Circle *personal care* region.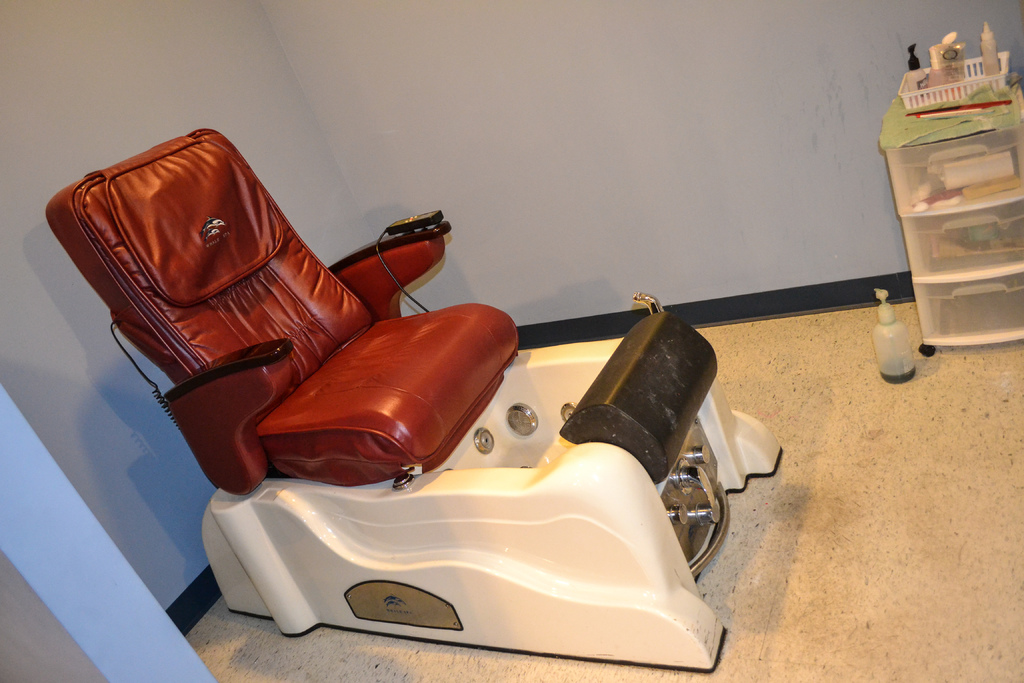
Region: [left=902, top=44, right=927, bottom=73].
